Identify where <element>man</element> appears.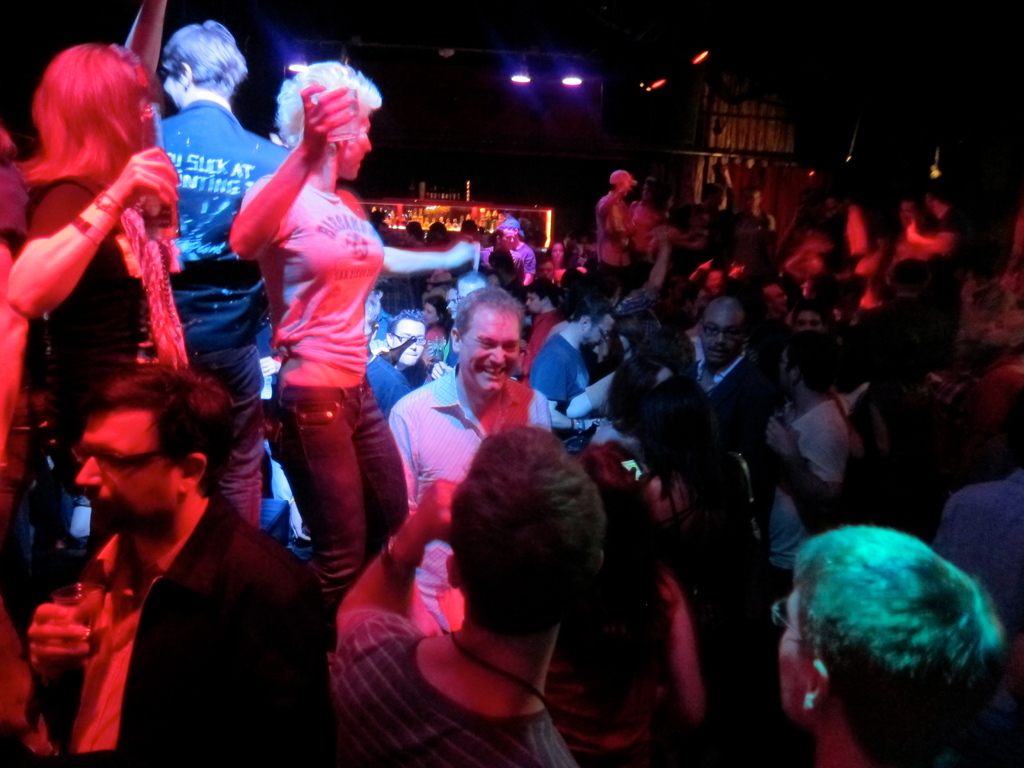
Appears at left=387, top=285, right=553, bottom=631.
